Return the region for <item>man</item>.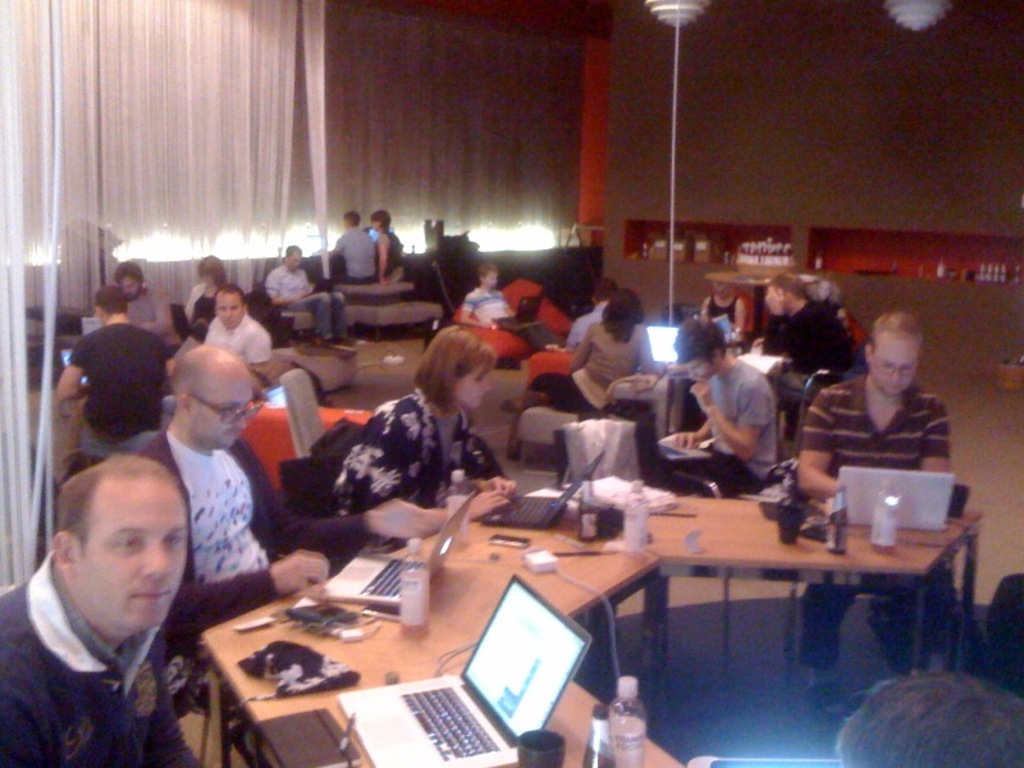
(109, 261, 173, 348).
